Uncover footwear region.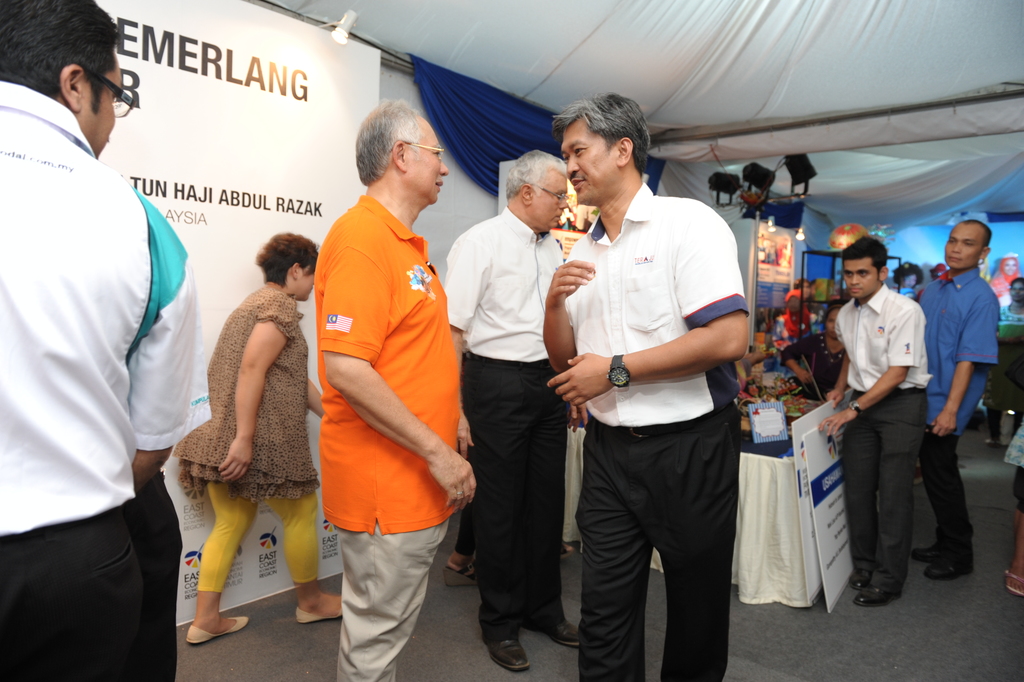
Uncovered: x1=859 y1=578 x2=889 y2=610.
